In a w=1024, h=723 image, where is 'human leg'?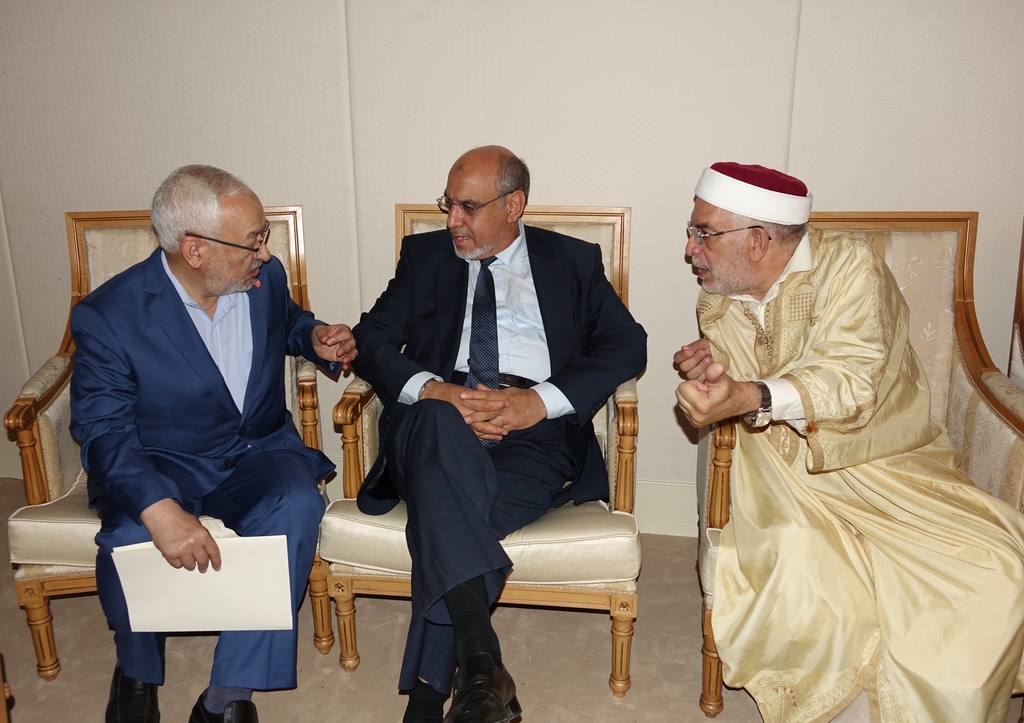
bbox=(401, 439, 591, 703).
